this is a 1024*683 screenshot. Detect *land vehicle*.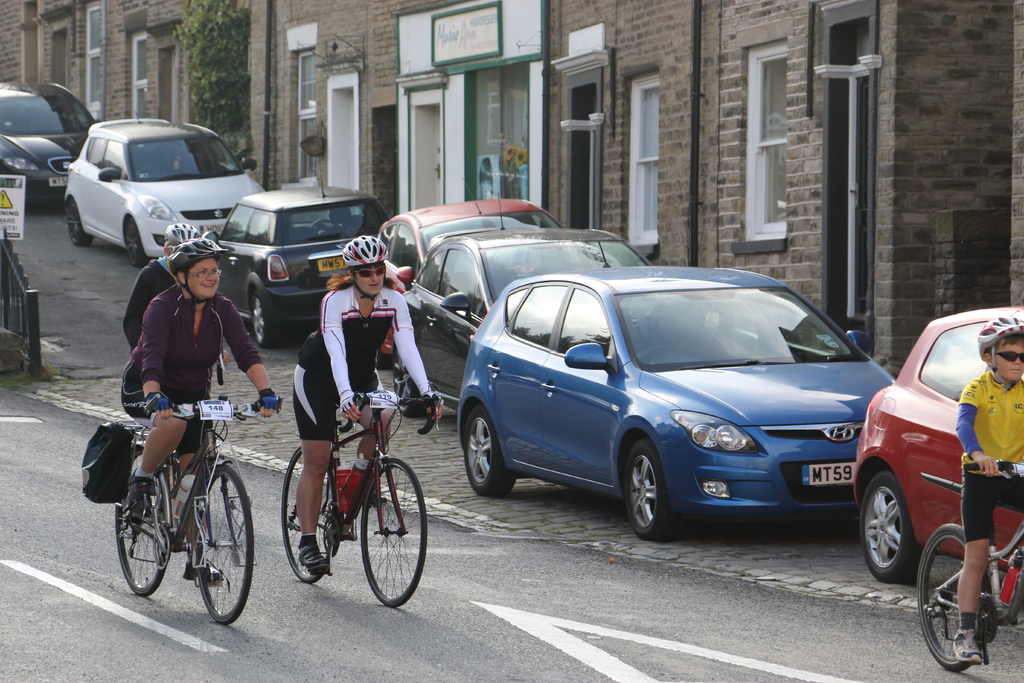
left=849, top=306, right=1023, bottom=588.
